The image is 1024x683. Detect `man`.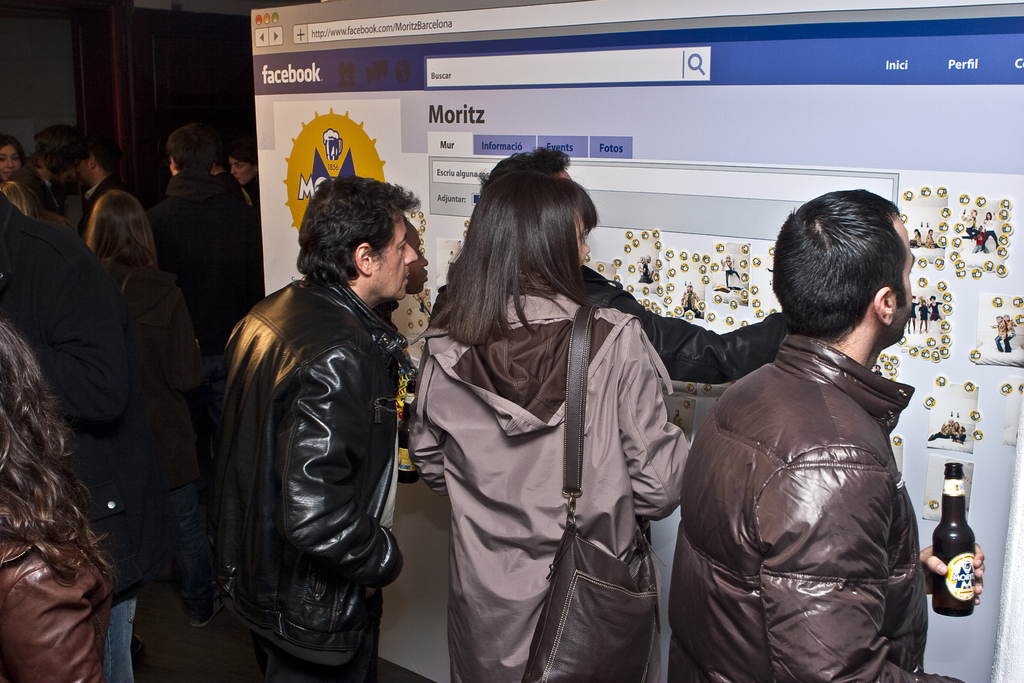
Detection: detection(70, 134, 140, 288).
